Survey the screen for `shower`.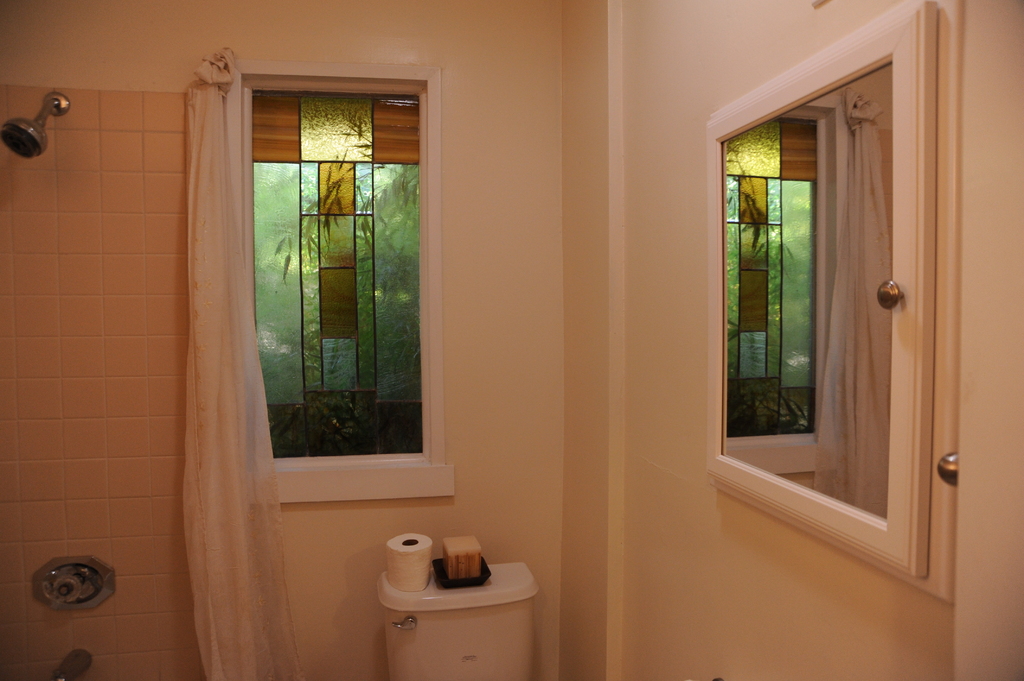
Survey found: [1,90,72,163].
